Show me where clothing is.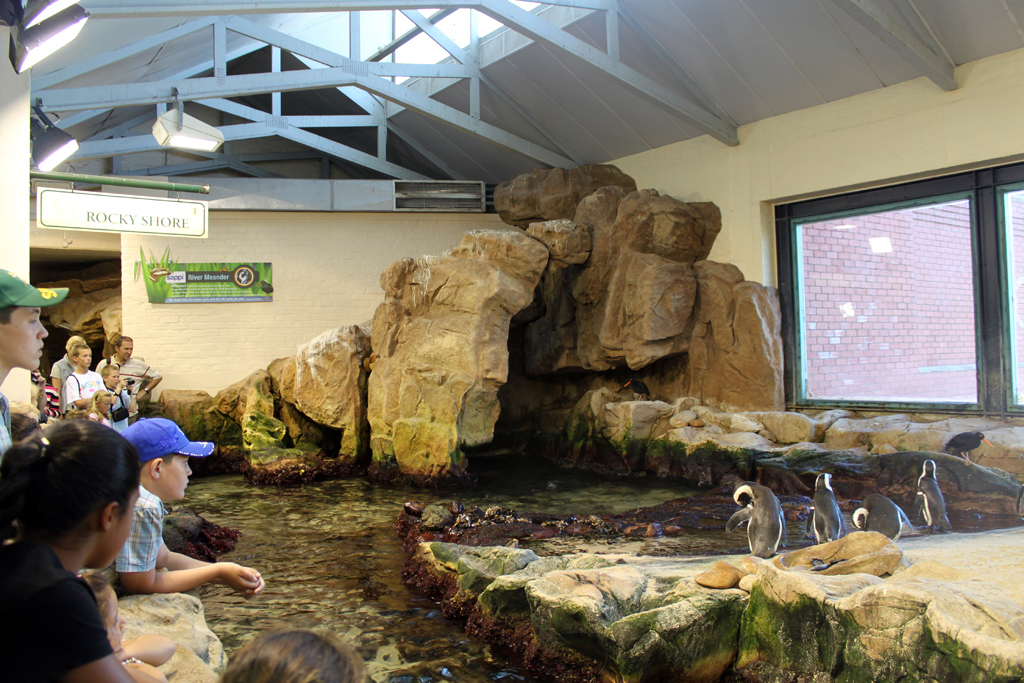
clothing is at x1=112, y1=493, x2=180, y2=575.
